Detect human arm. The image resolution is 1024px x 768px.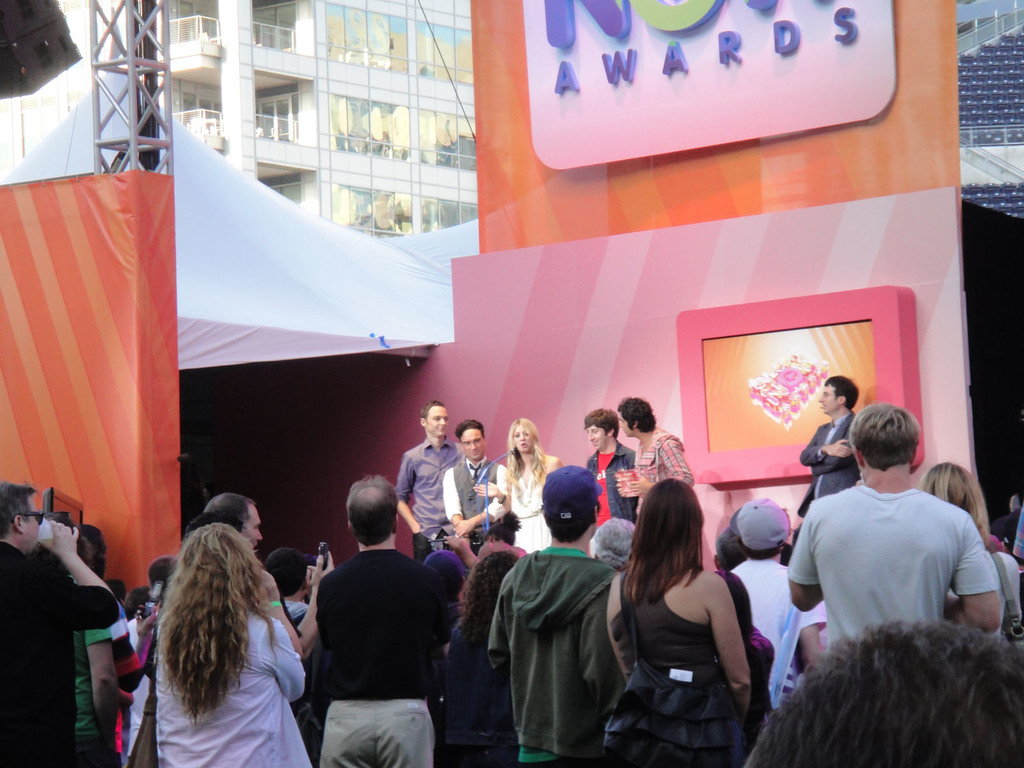
region(625, 435, 698, 499).
